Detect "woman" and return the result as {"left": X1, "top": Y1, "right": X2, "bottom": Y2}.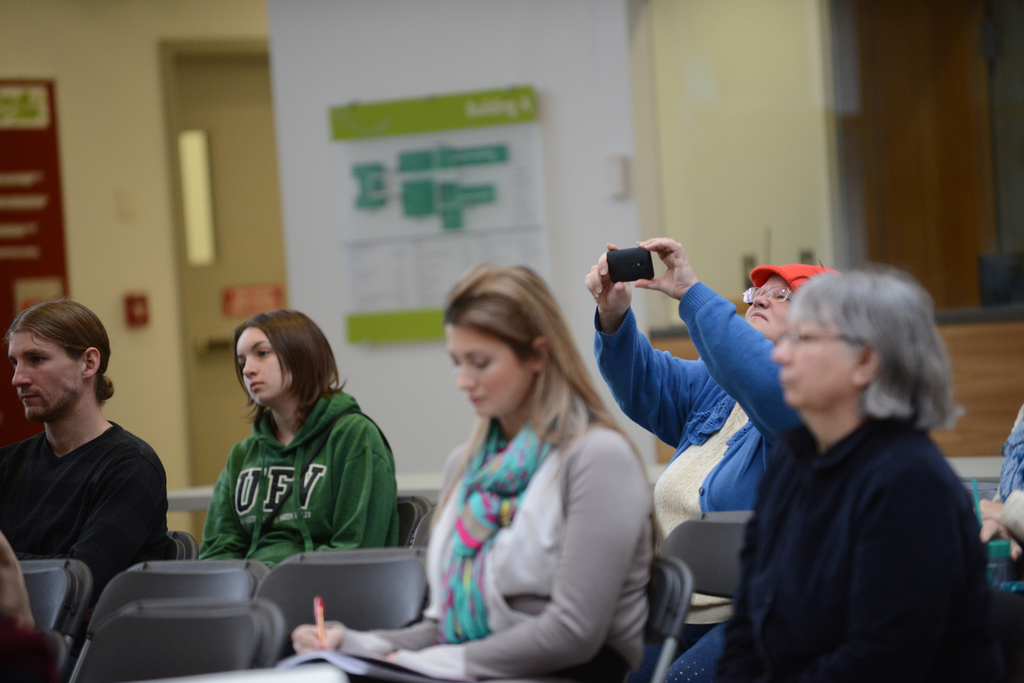
{"left": 717, "top": 273, "right": 984, "bottom": 682}.
